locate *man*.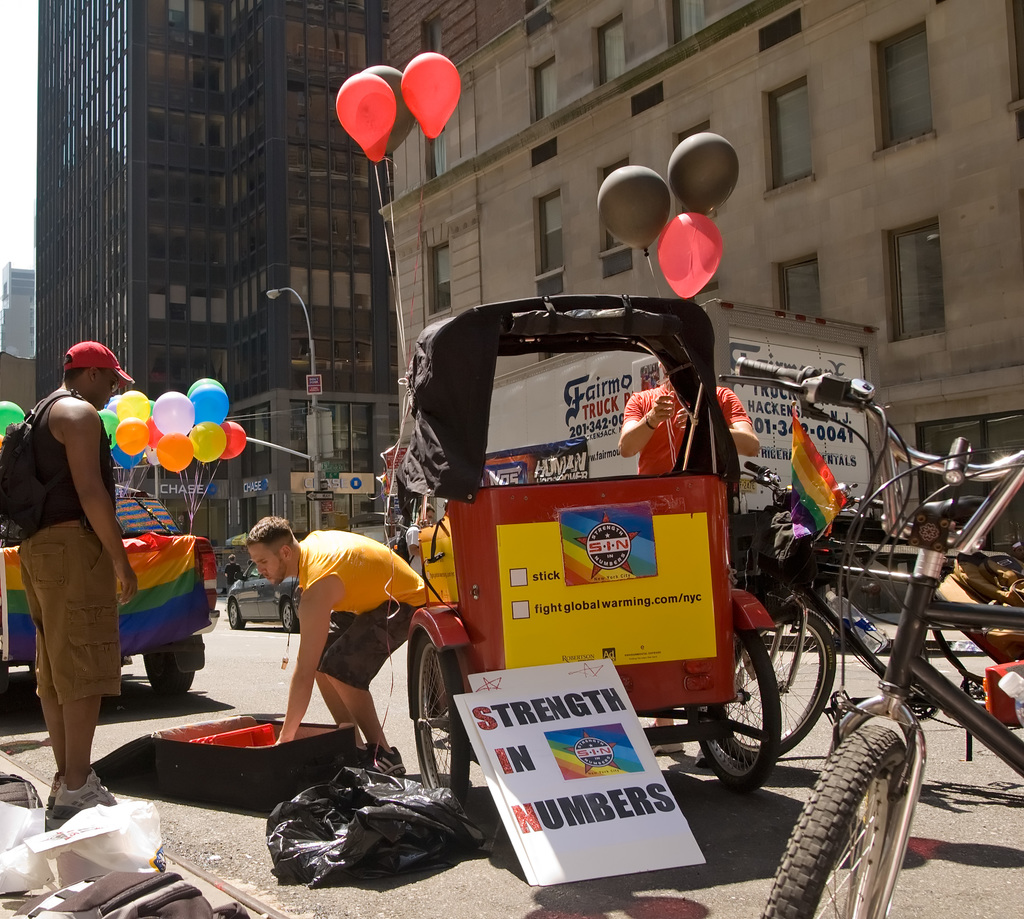
Bounding box: detection(619, 359, 760, 768).
